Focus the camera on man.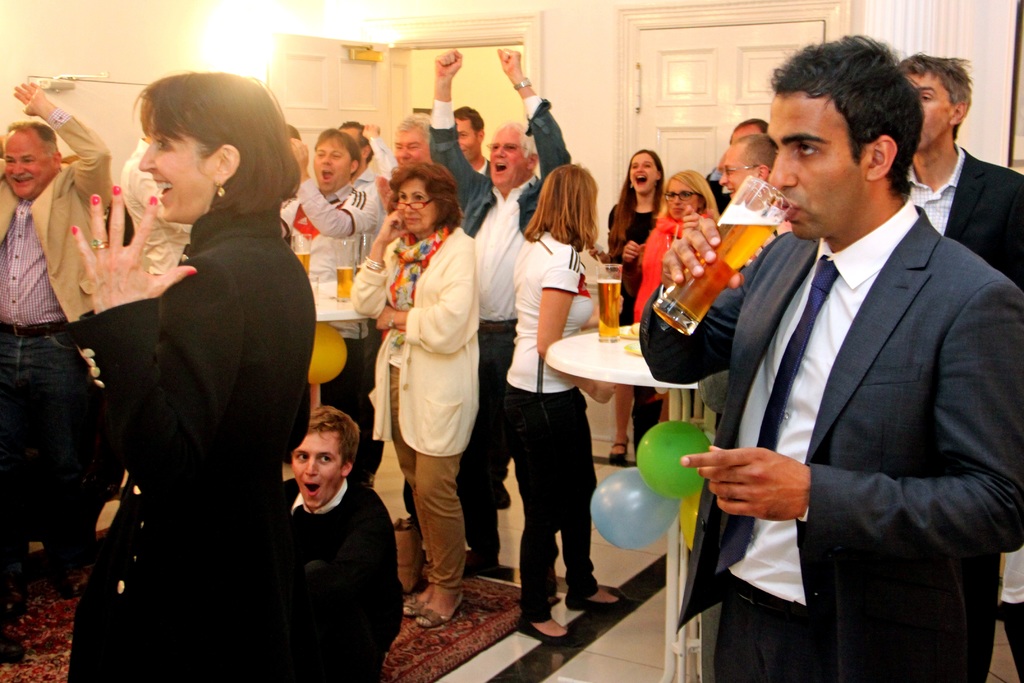
Focus region: 333,119,401,488.
